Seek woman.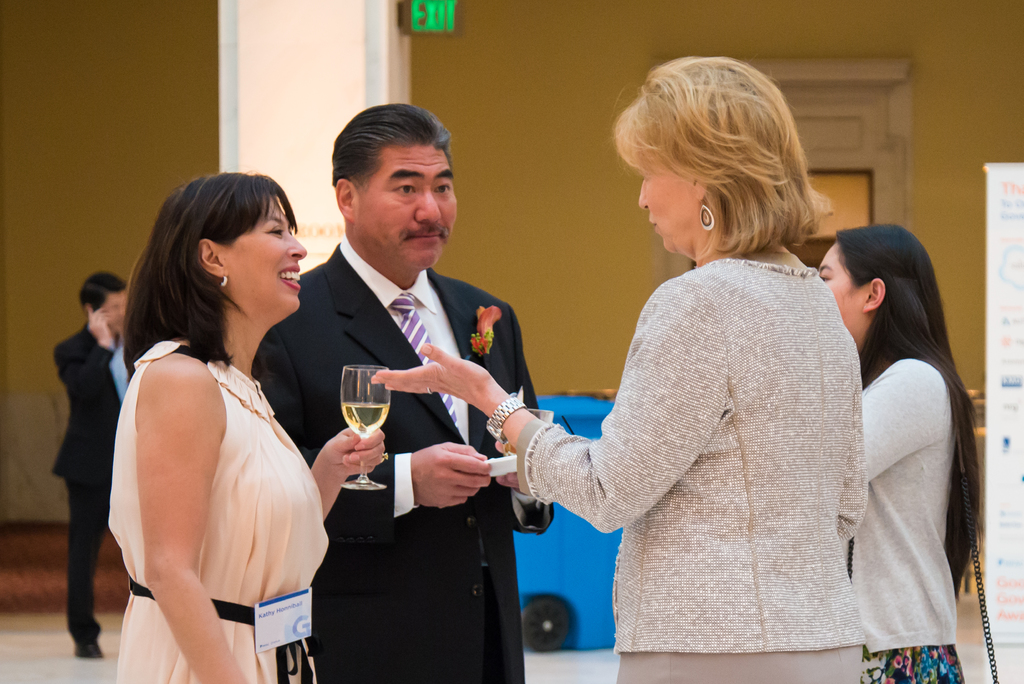
BBox(369, 54, 869, 683).
